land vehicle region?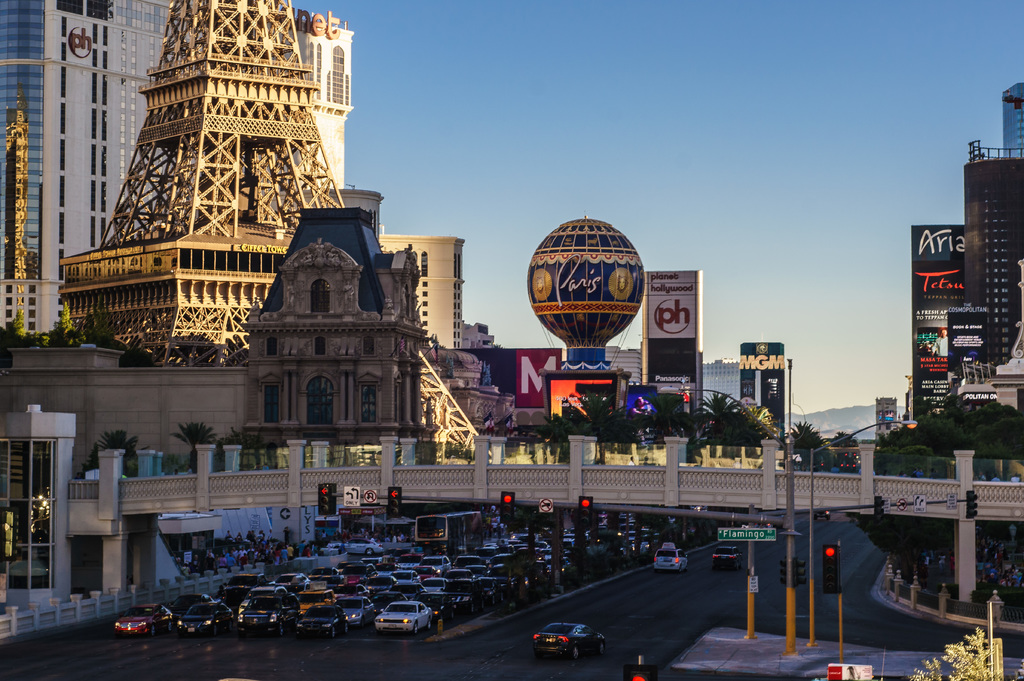
box(812, 510, 831, 520)
